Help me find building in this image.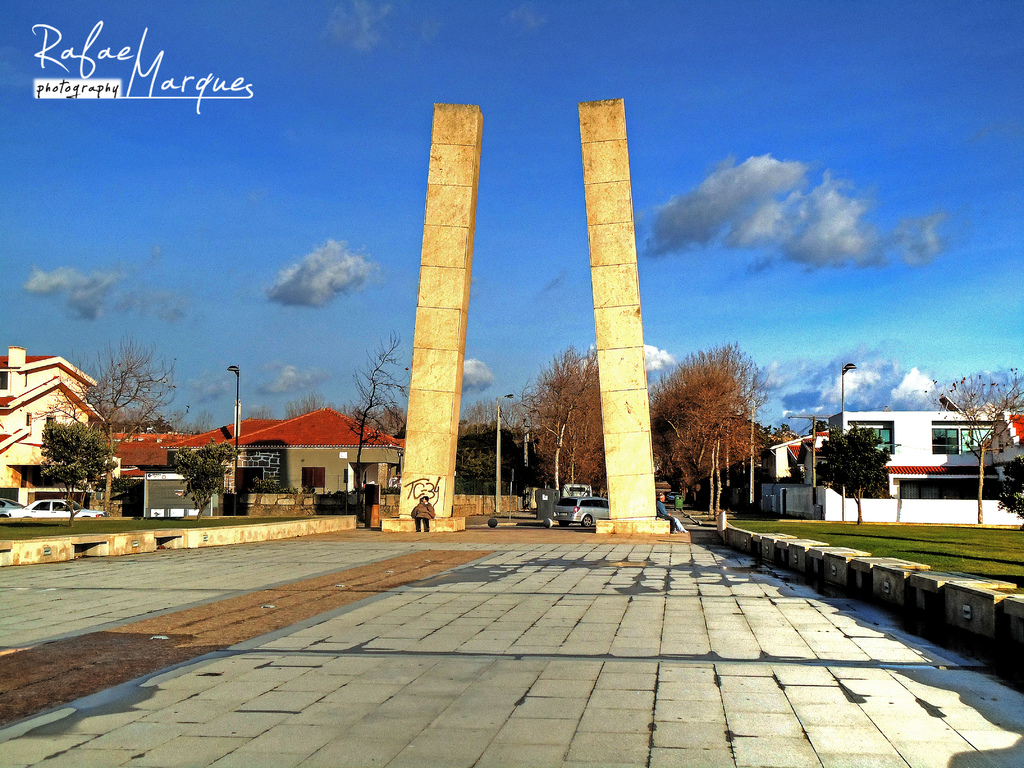
Found it: <region>759, 403, 1023, 522</region>.
